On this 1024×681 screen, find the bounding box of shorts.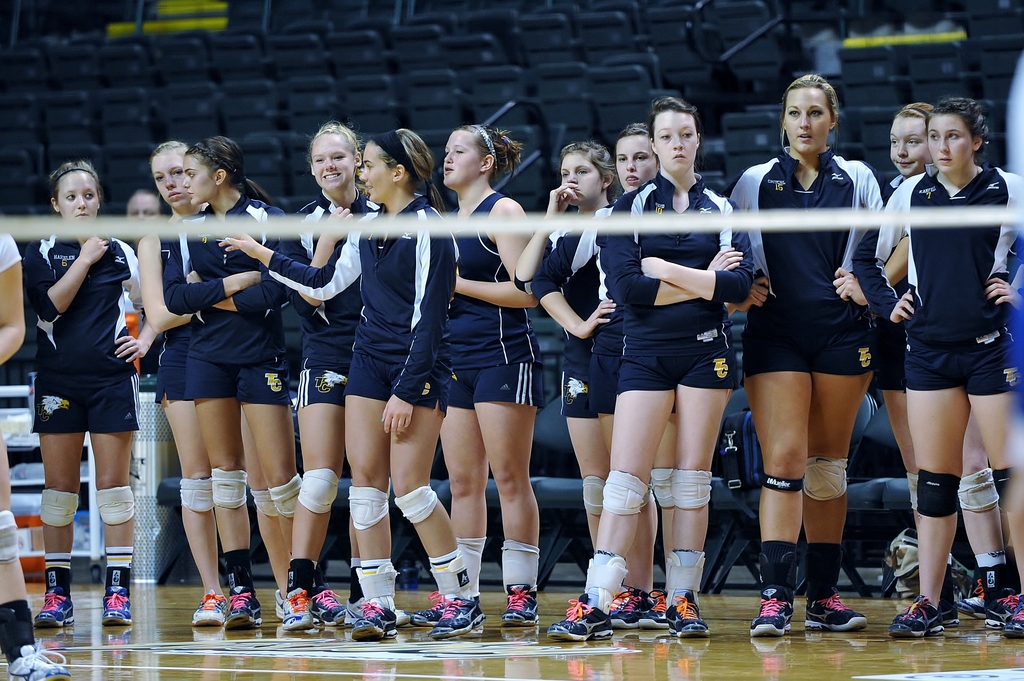
Bounding box: (152,342,193,397).
